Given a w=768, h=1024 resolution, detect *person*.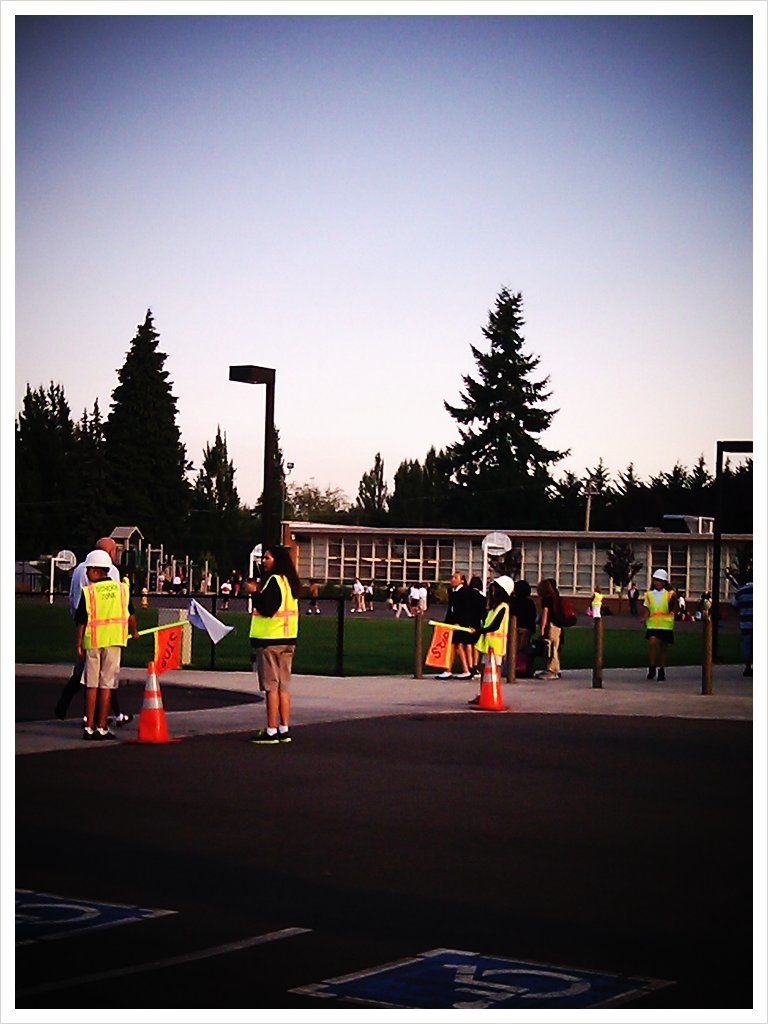
region(680, 593, 692, 618).
